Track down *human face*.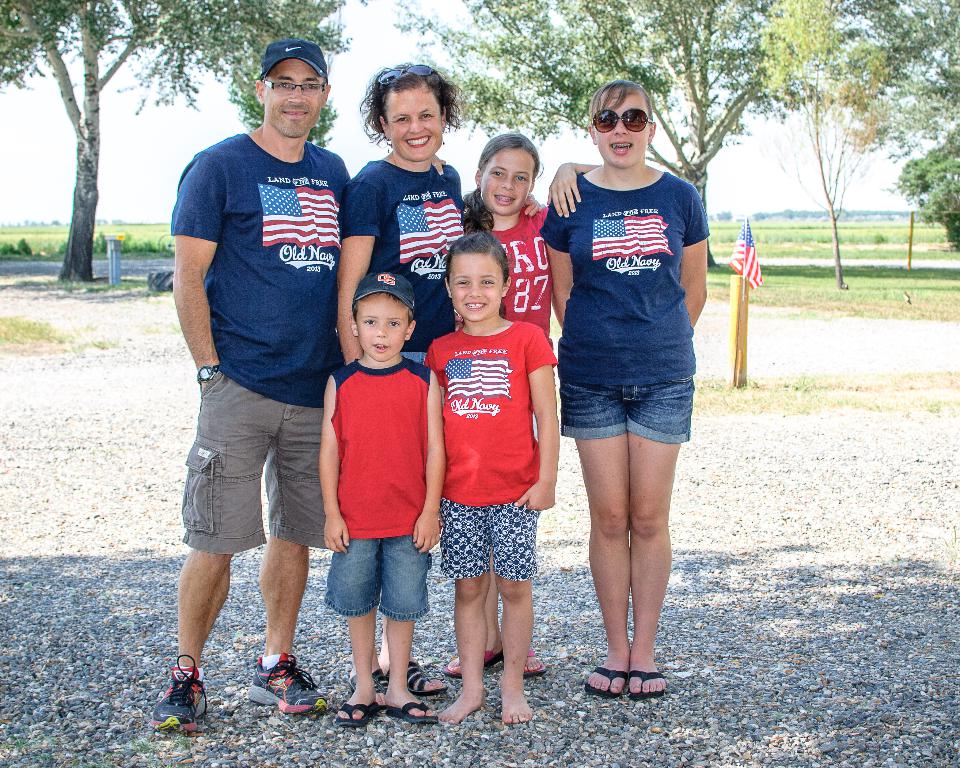
Tracked to 375/89/439/164.
